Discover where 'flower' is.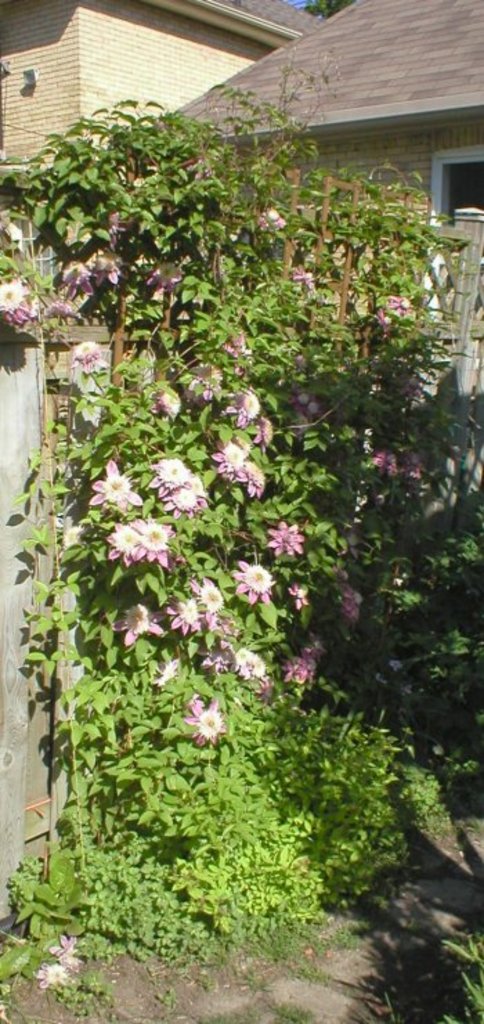
Discovered at 234,558,272,616.
